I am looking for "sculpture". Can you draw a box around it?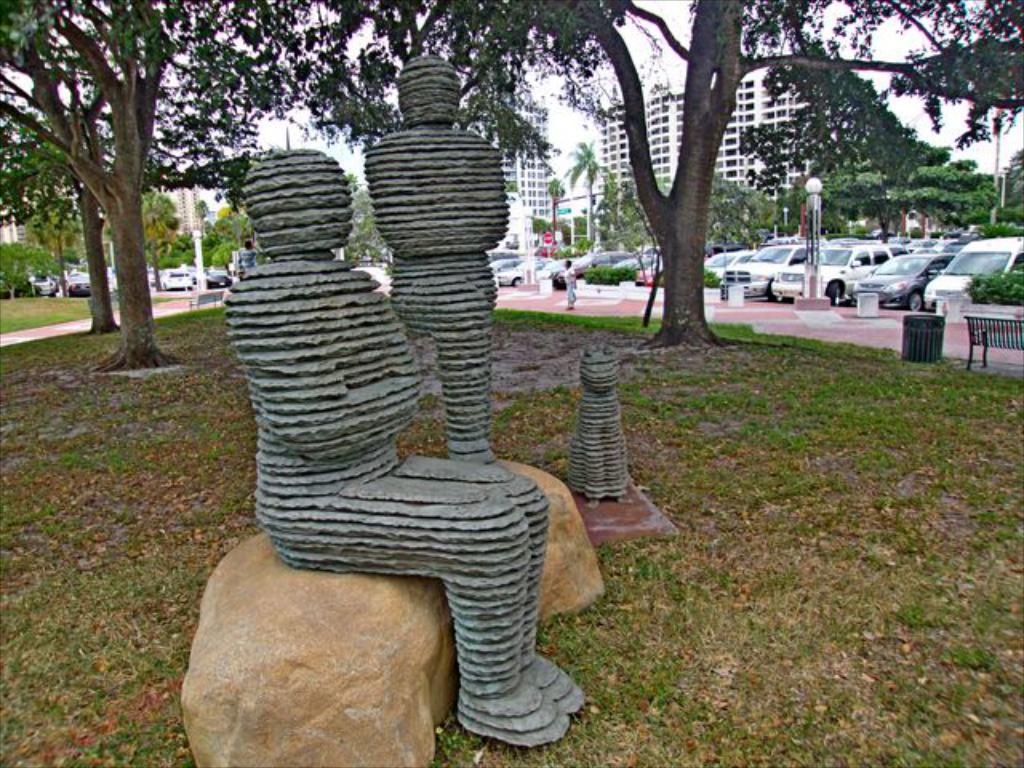
Sure, the bounding box is [x1=573, y1=347, x2=635, y2=515].
